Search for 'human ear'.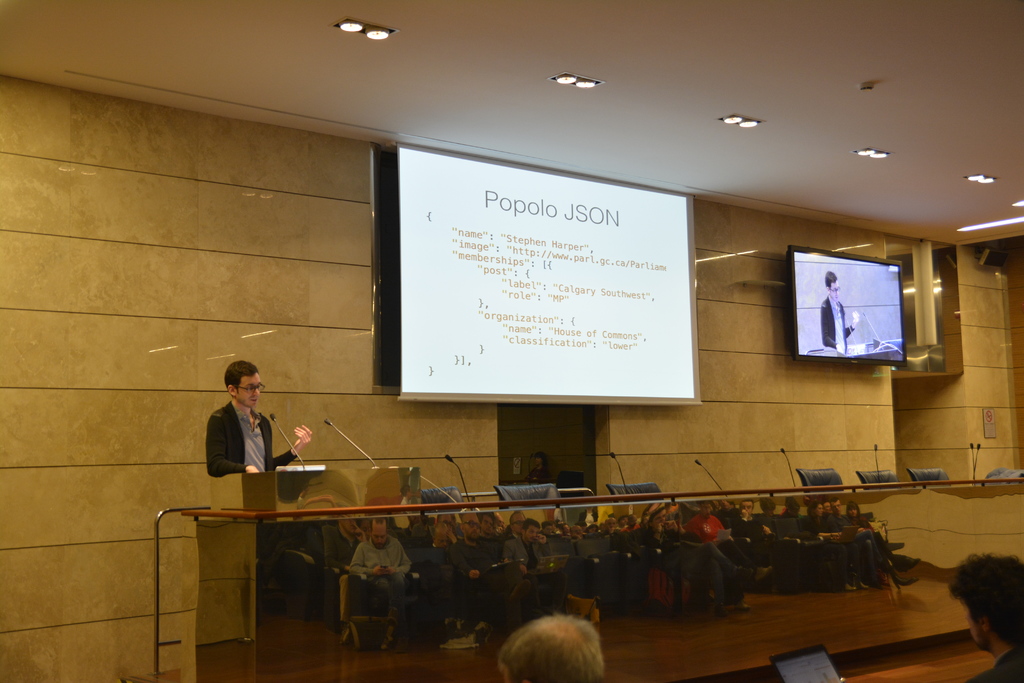
Found at pyautogui.locateOnScreen(228, 384, 236, 399).
